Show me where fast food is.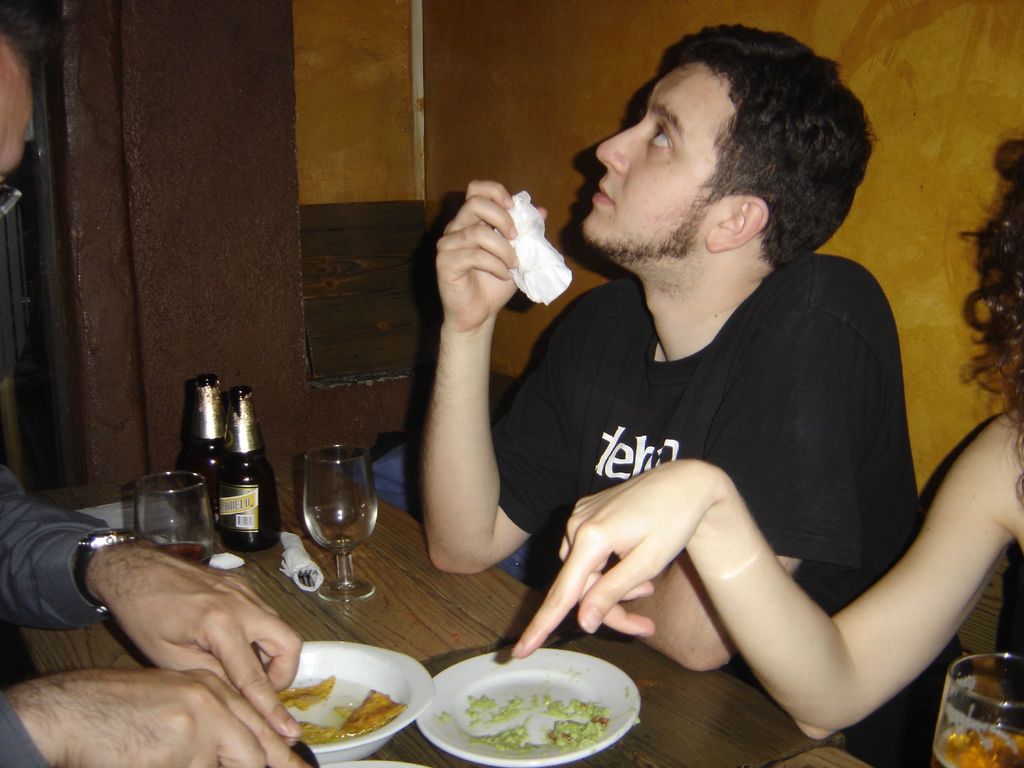
fast food is at 277 677 410 743.
